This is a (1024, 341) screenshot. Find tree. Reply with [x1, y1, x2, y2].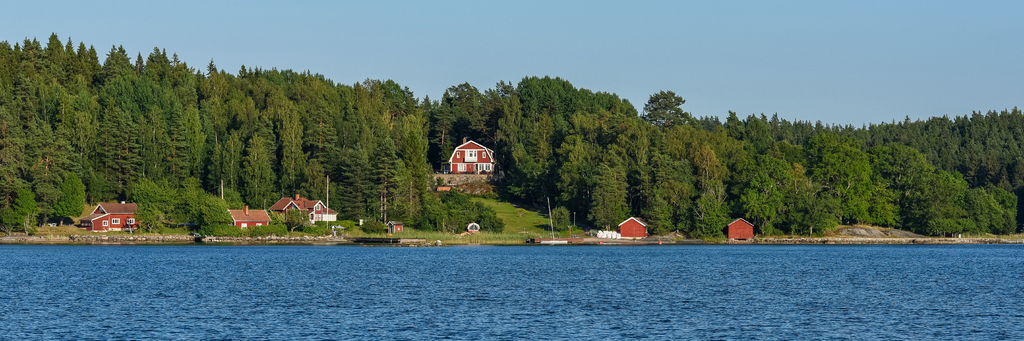
[478, 83, 514, 147].
